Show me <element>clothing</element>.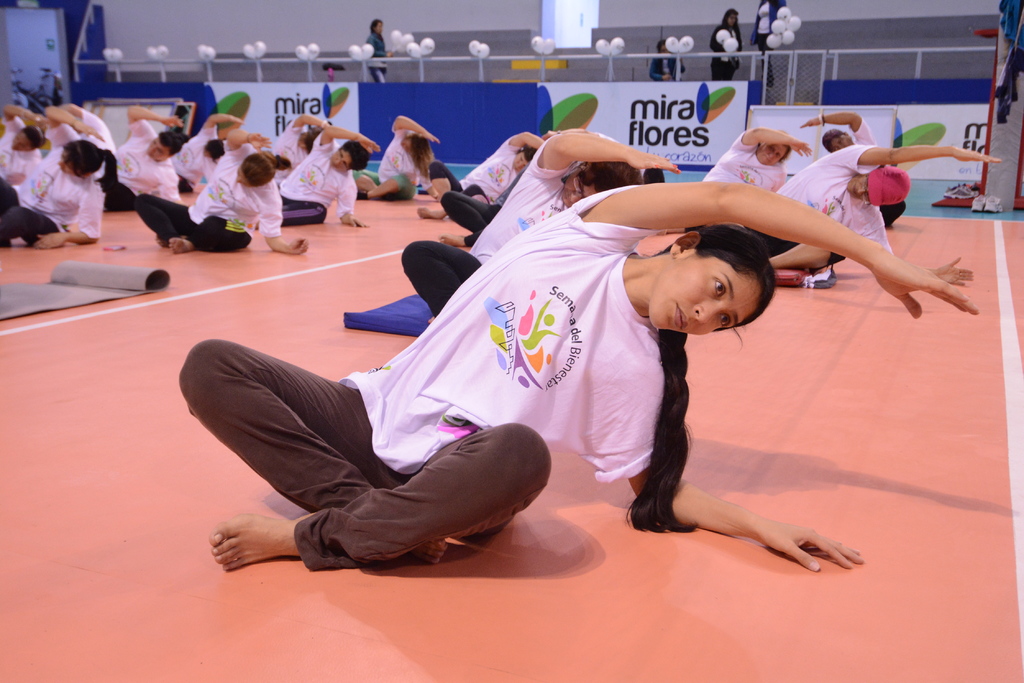
<element>clothing</element> is here: {"x1": 371, "y1": 129, "x2": 424, "y2": 198}.
